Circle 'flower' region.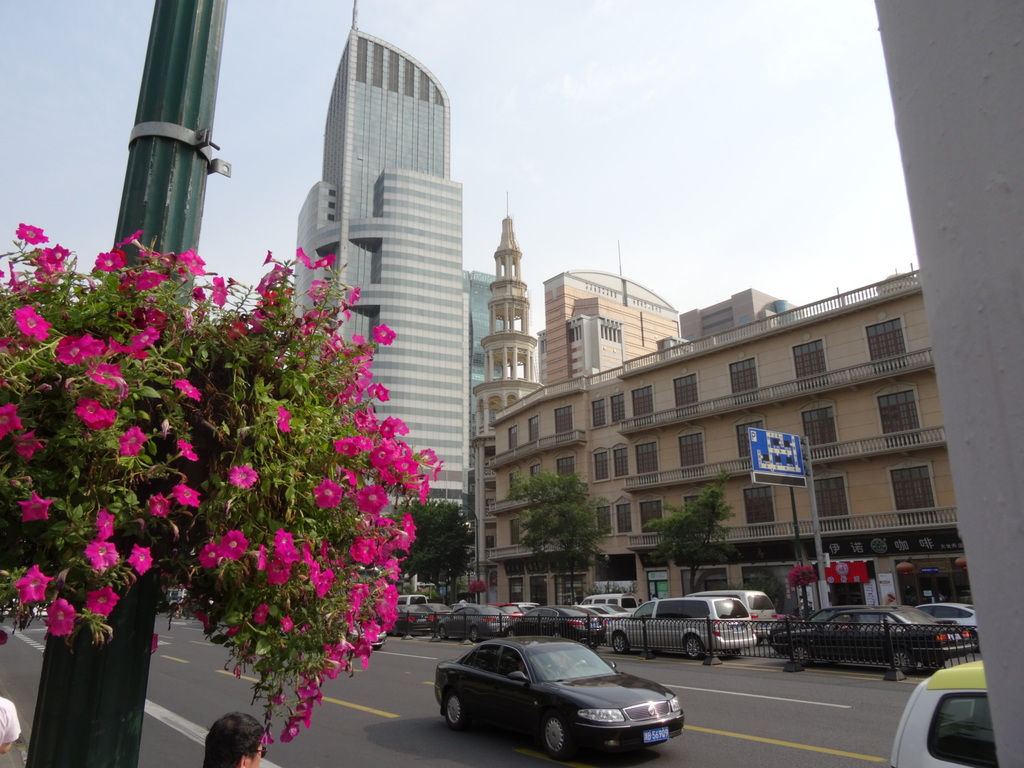
Region: (left=41, top=239, right=70, bottom=277).
